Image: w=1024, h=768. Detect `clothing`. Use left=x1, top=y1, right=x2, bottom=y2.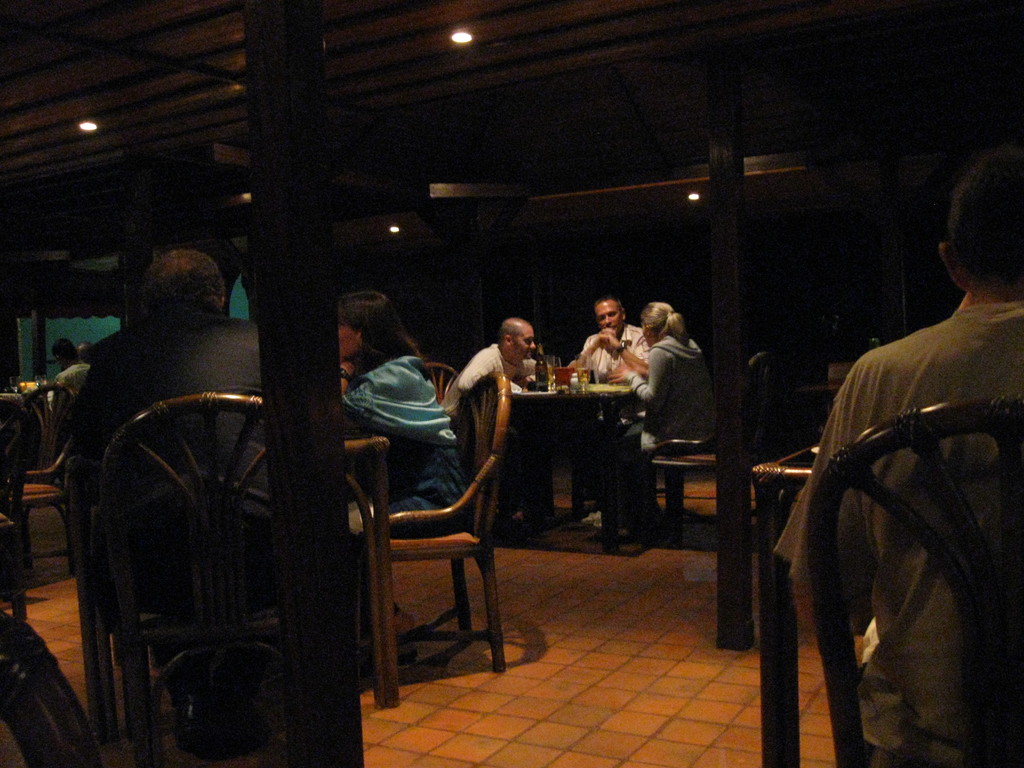
left=618, top=335, right=716, bottom=531.
